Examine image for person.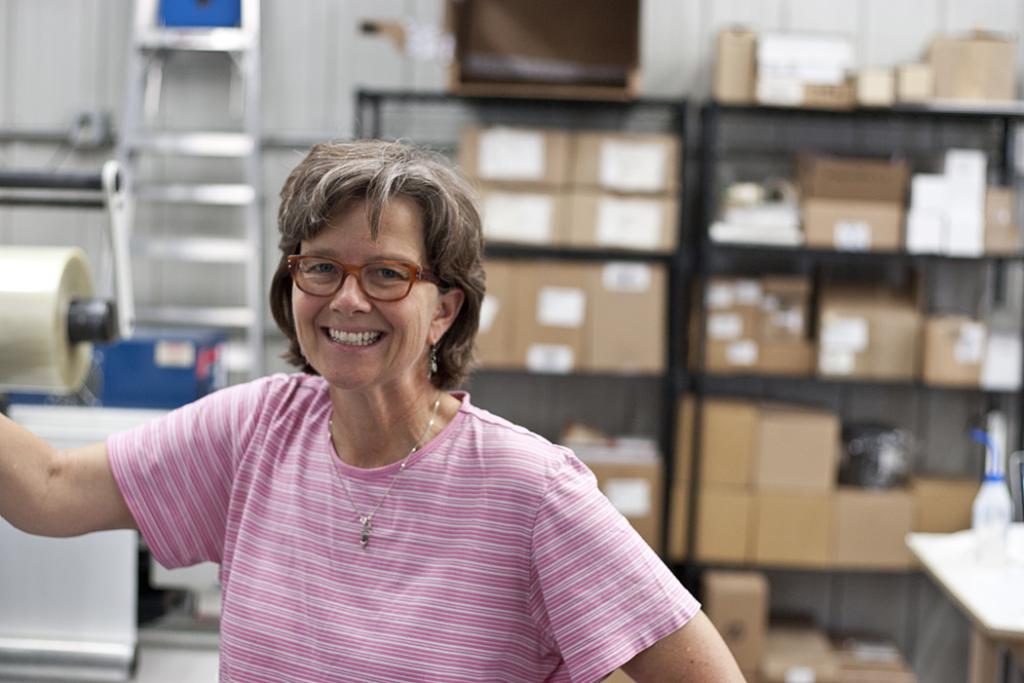
Examination result: l=60, t=154, r=702, b=678.
